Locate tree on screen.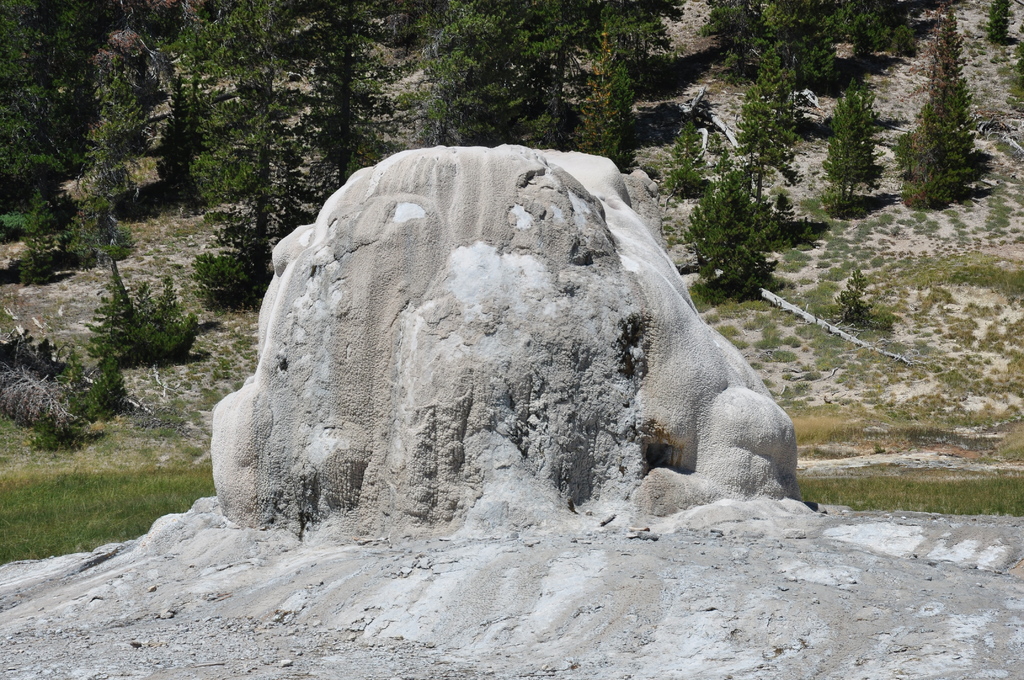
On screen at <bbox>664, 117, 721, 206</bbox>.
